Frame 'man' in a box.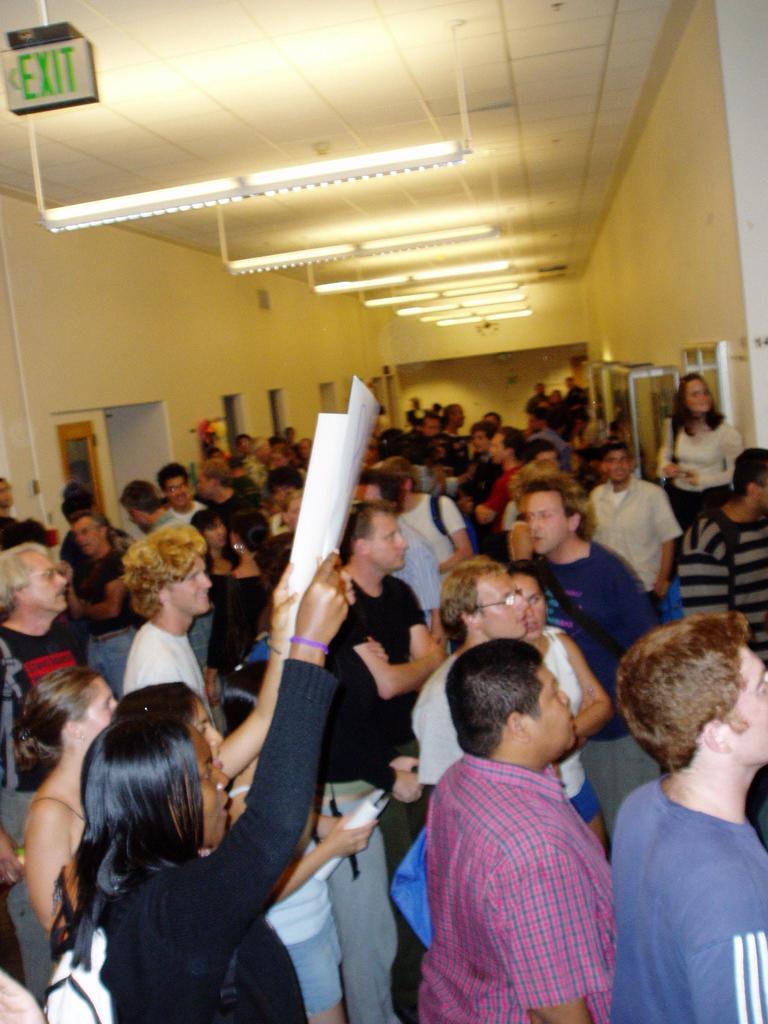
left=527, top=407, right=571, bottom=474.
